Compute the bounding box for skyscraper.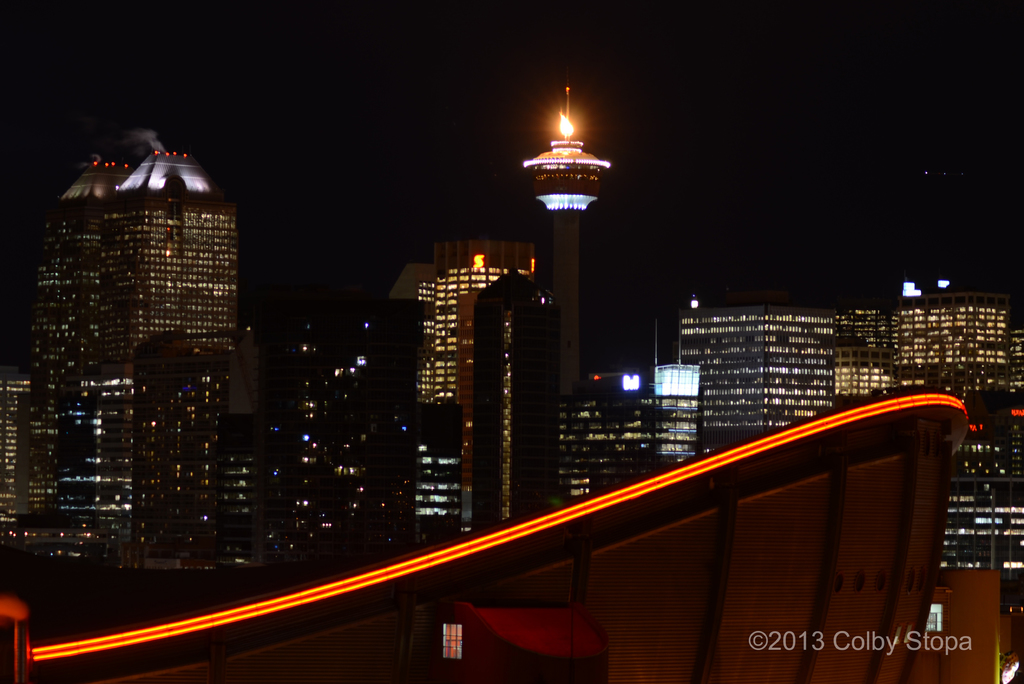
[28,155,140,518].
